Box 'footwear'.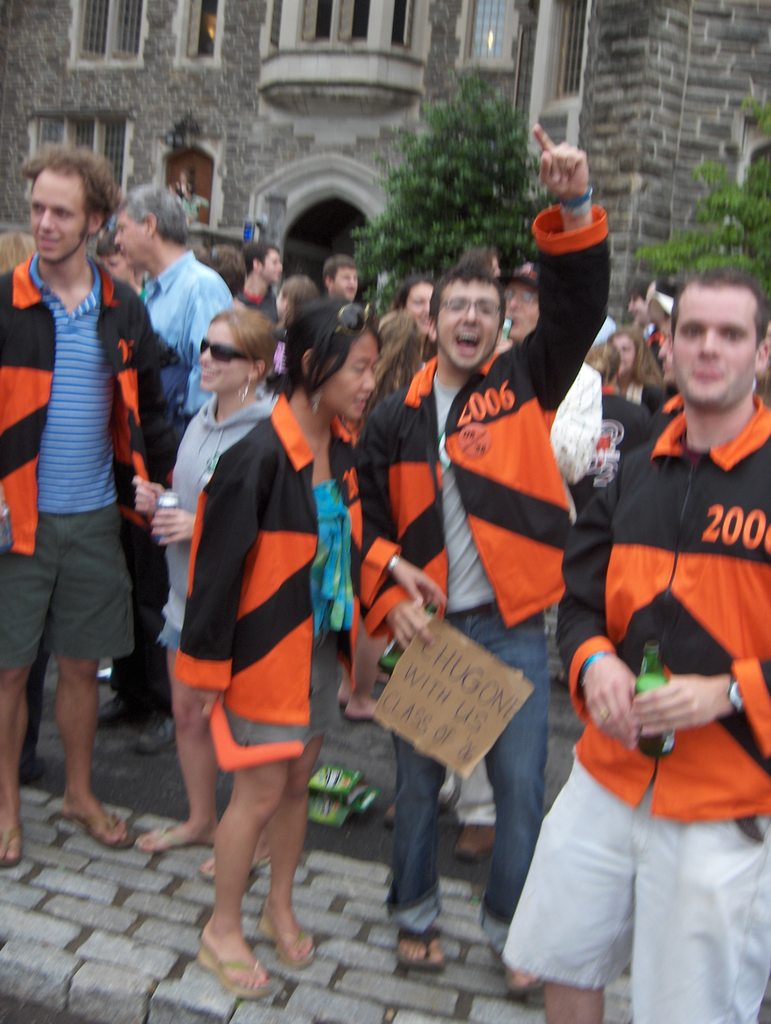
box=[393, 923, 444, 979].
